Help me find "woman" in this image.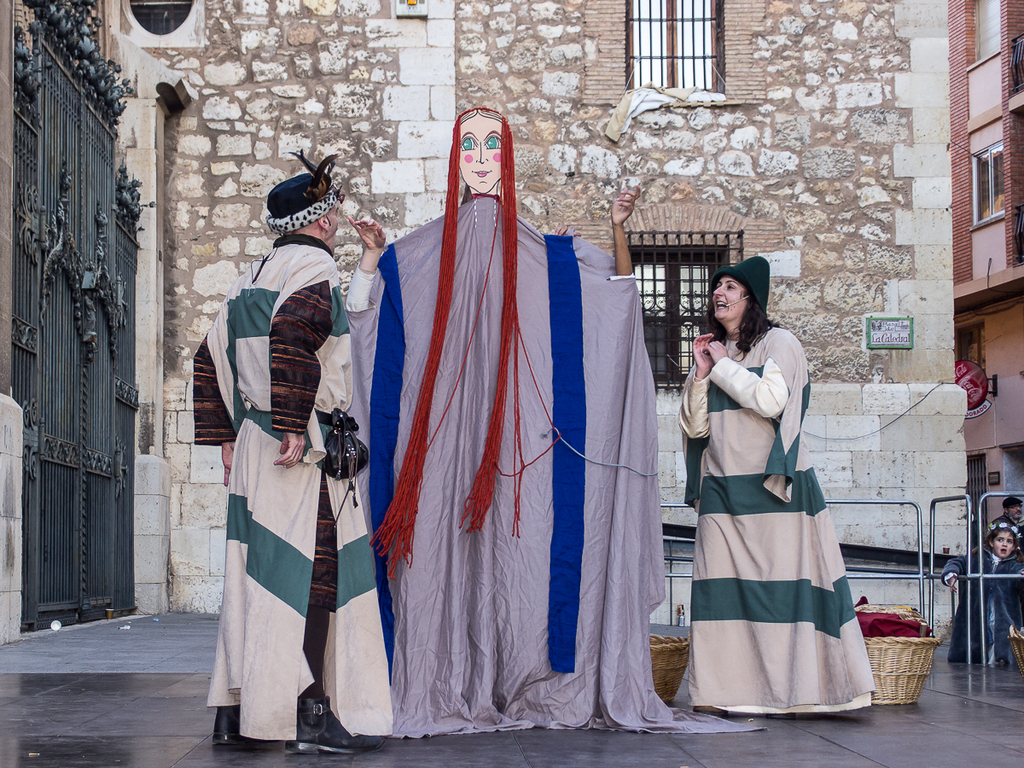
Found it: (x1=670, y1=253, x2=864, y2=755).
